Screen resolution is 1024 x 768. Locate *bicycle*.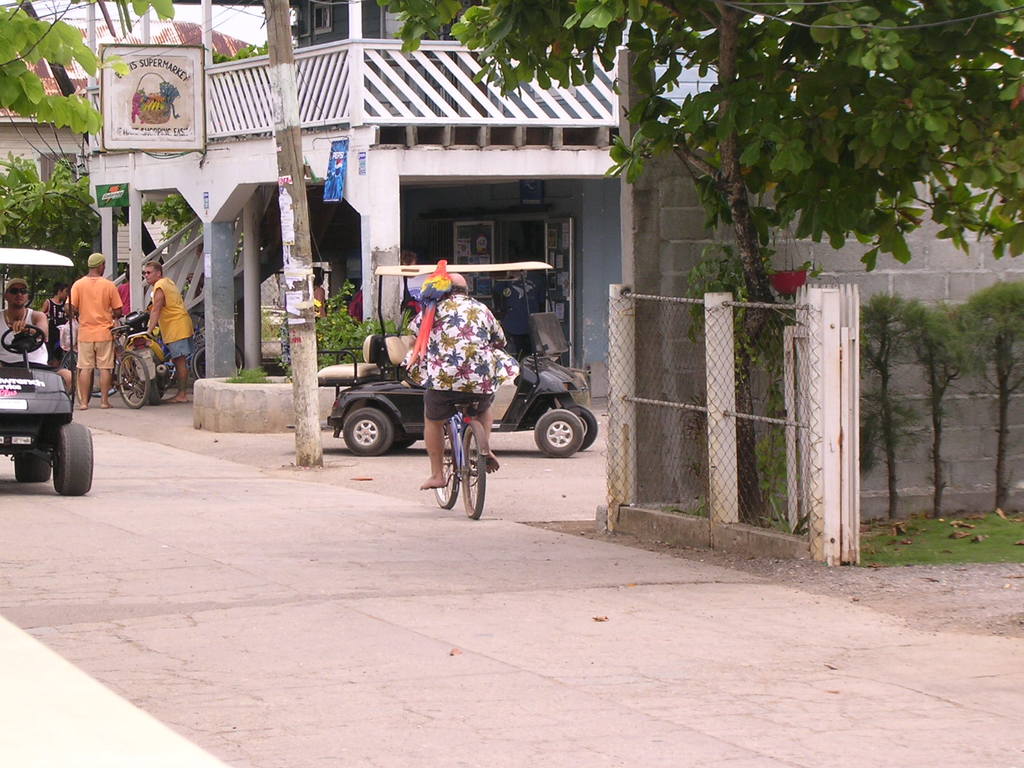
72,325,149,408.
